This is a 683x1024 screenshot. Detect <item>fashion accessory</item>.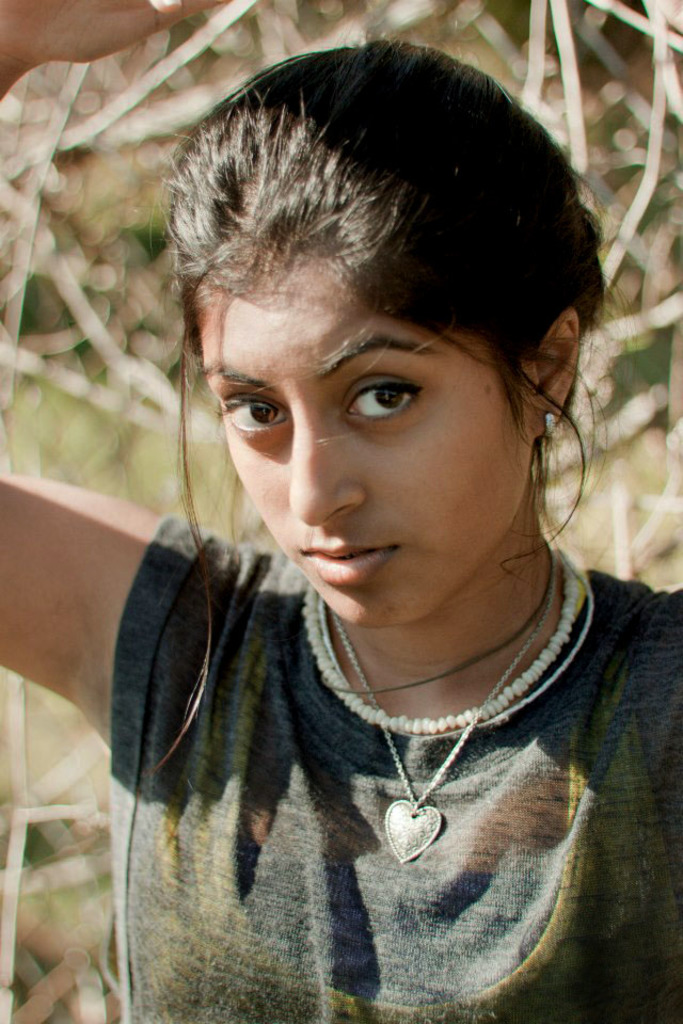
crop(334, 546, 557, 855).
